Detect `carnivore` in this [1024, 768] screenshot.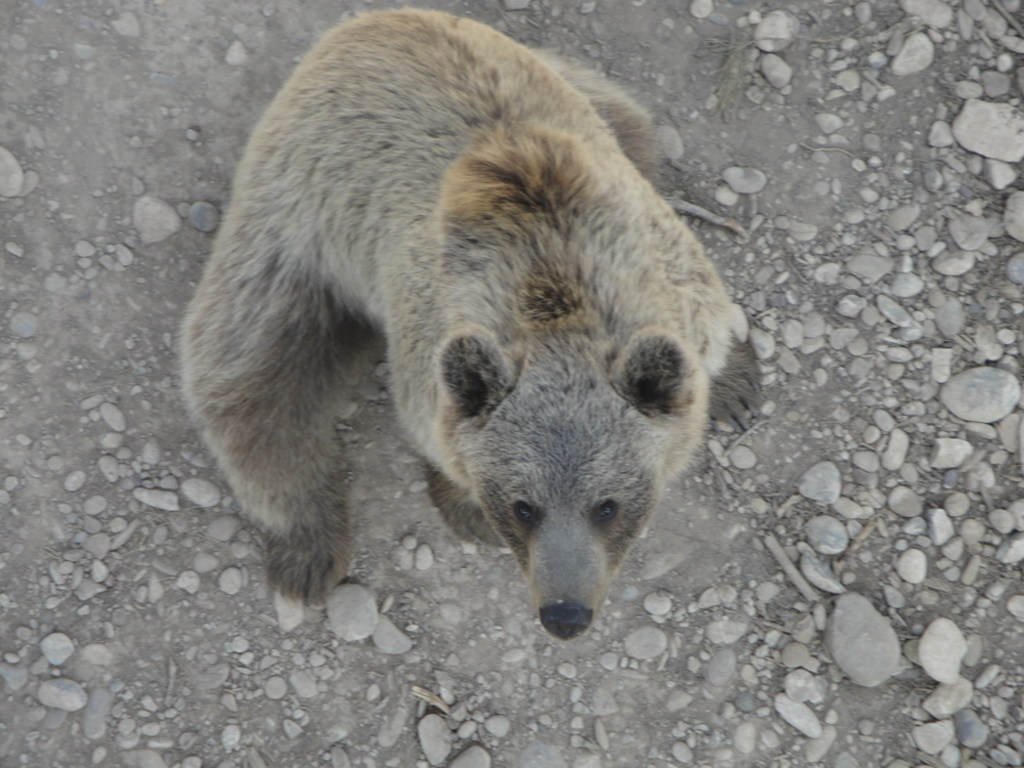
Detection: detection(146, 18, 770, 643).
